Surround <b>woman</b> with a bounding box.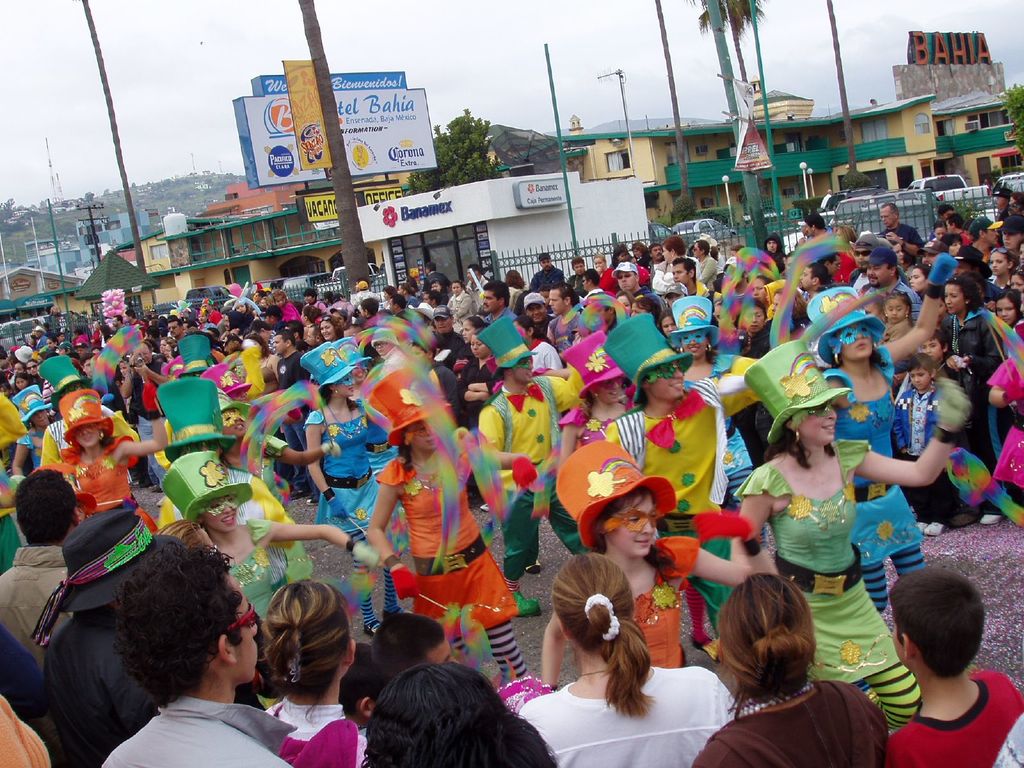
bbox=(158, 441, 379, 628).
